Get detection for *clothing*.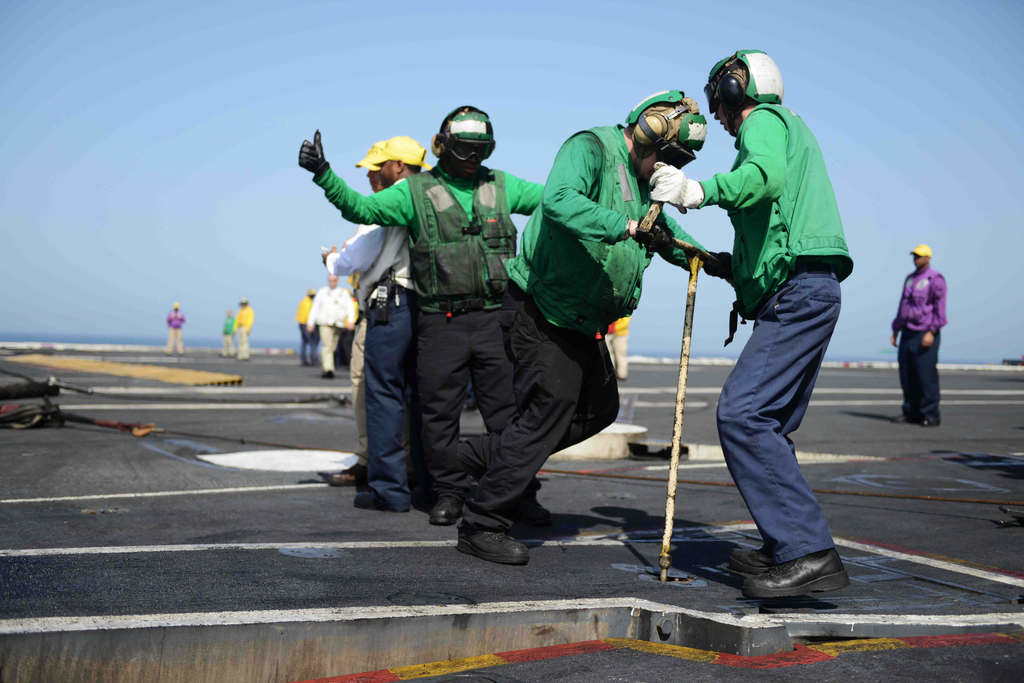
Detection: <box>351,270,370,465</box>.
